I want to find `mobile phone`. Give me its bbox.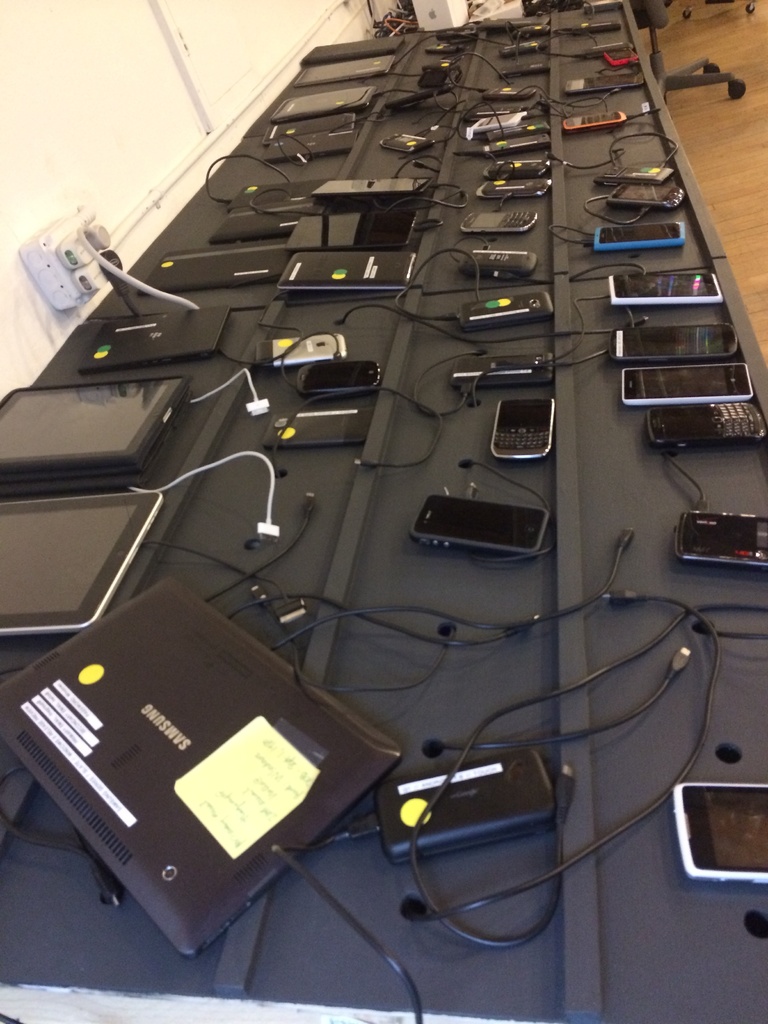
left=384, top=89, right=454, bottom=109.
